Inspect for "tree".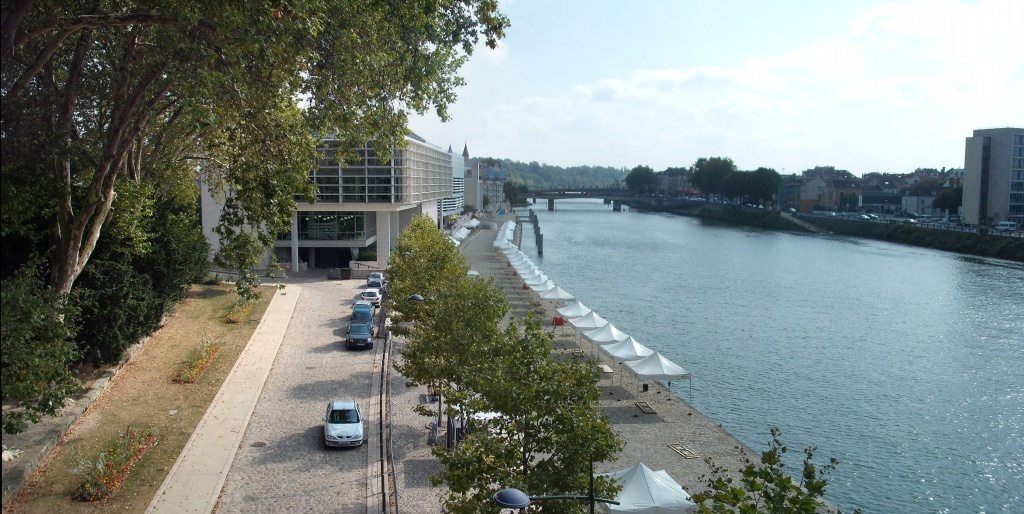
Inspection: pyautogui.locateOnScreen(0, 0, 518, 426).
